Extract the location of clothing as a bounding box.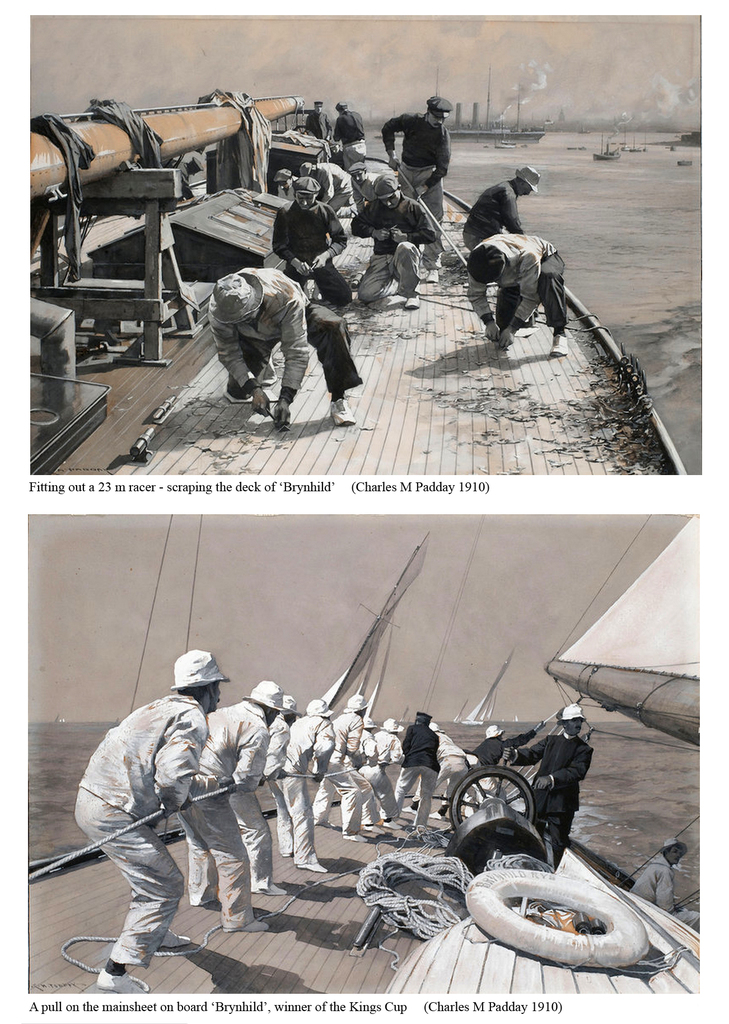
<bbox>76, 691, 205, 958</bbox>.
